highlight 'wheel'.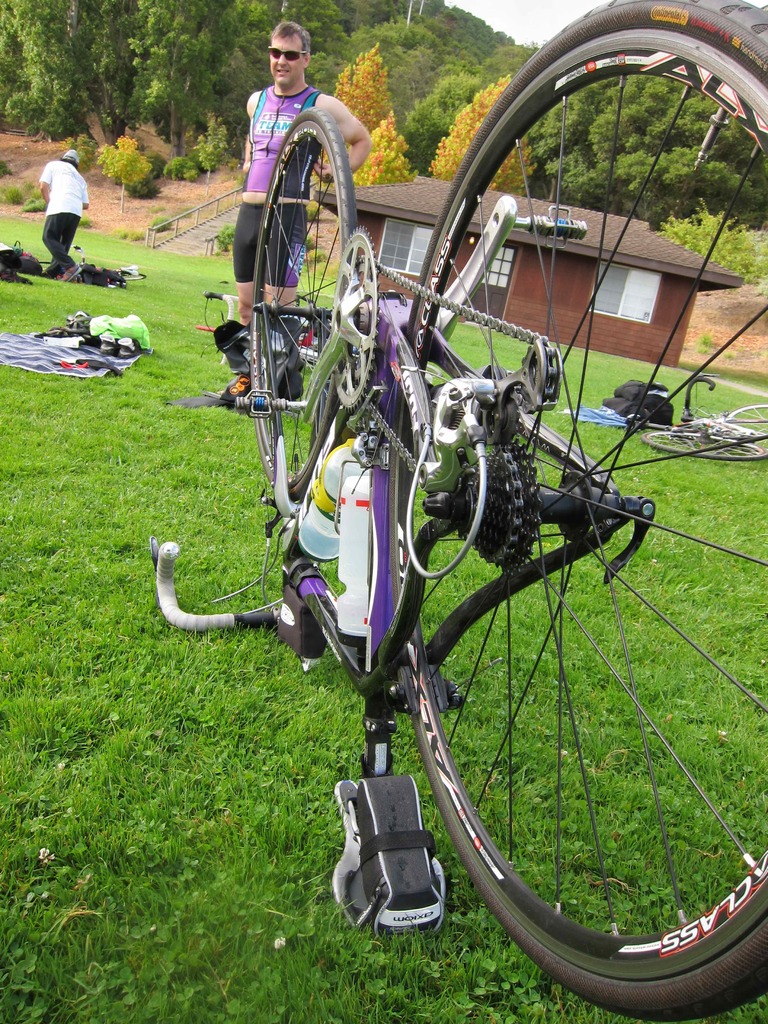
Highlighted region: [397,4,767,1023].
